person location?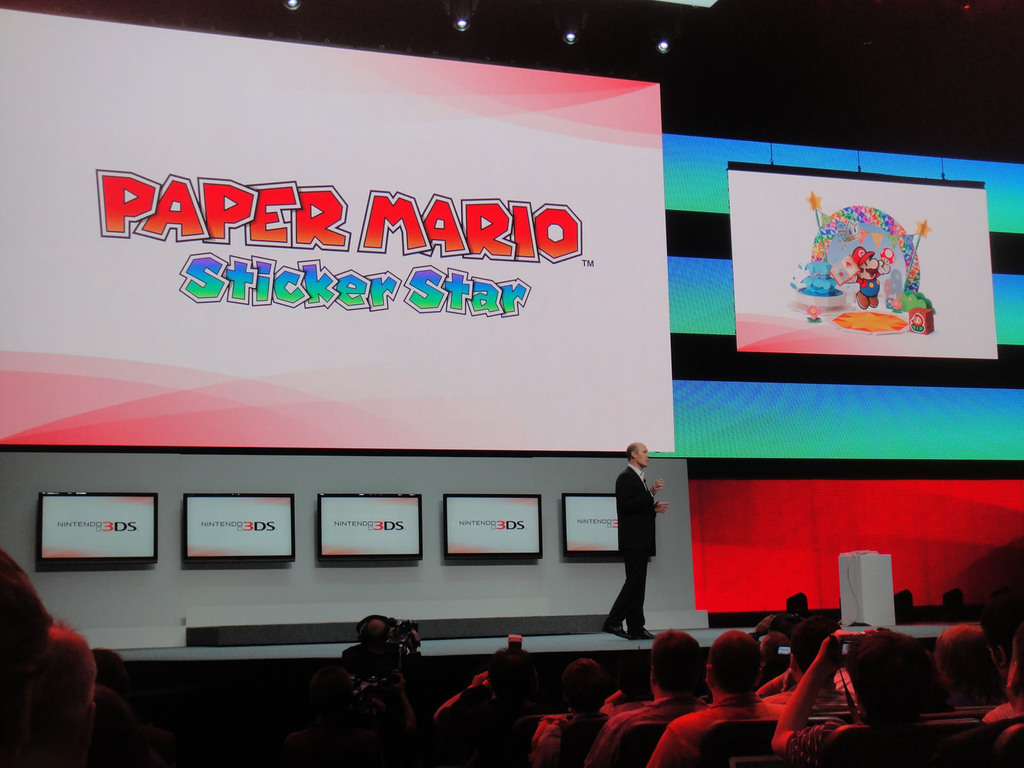
x1=432, y1=641, x2=534, y2=767
